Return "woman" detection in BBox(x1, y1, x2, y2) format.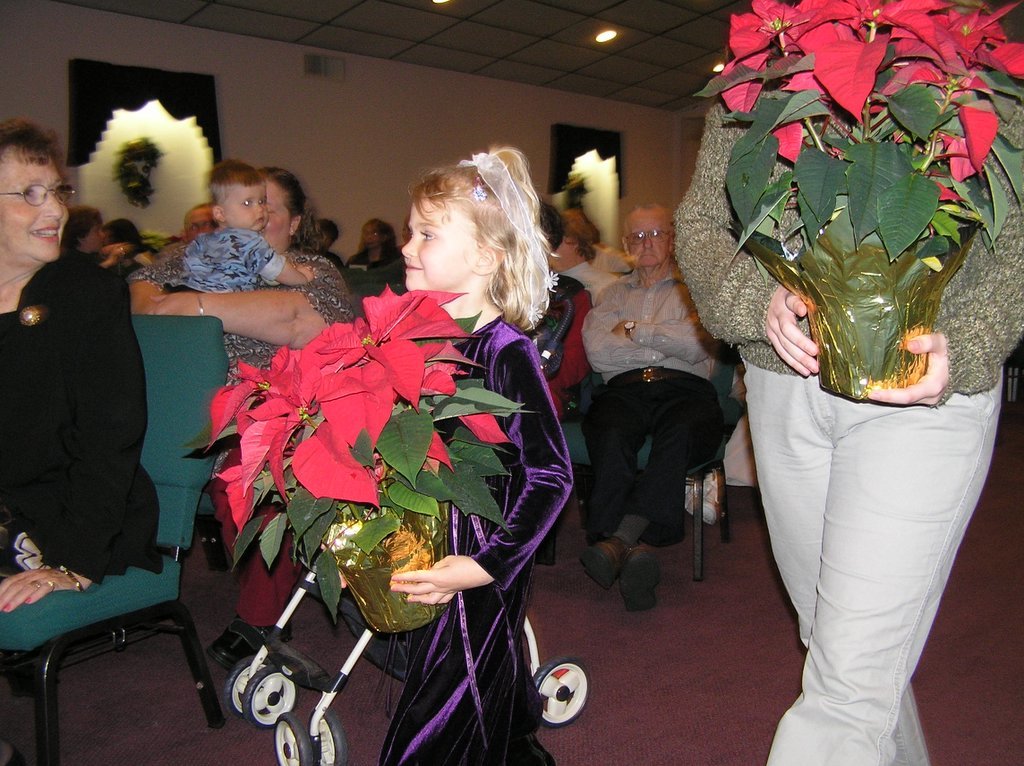
BBox(310, 138, 580, 745).
